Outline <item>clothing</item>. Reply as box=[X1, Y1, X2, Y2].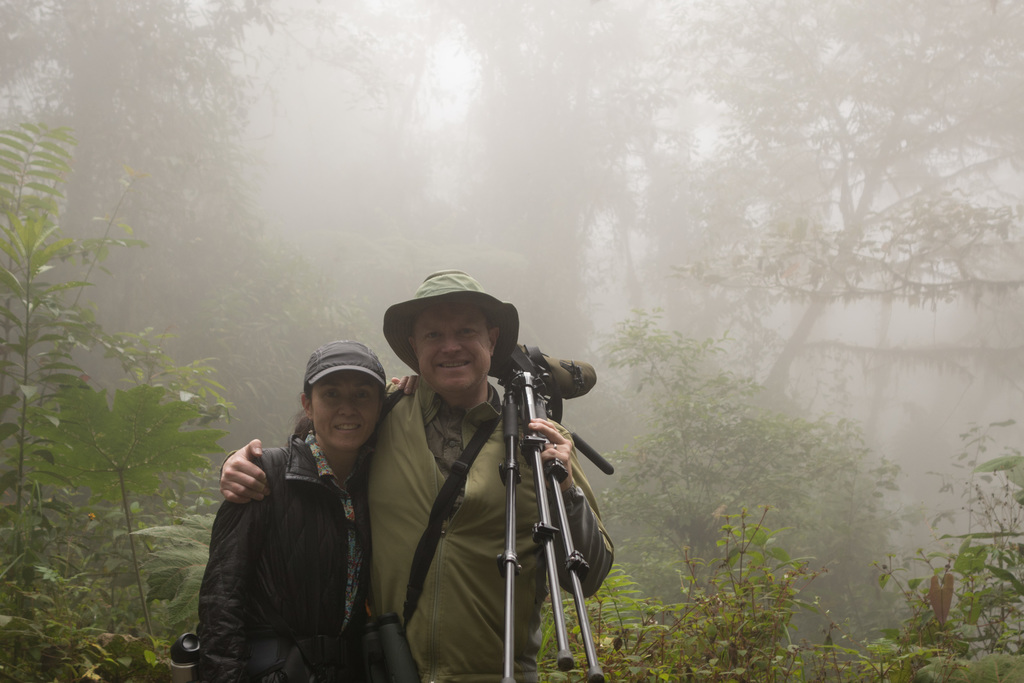
box=[195, 431, 368, 682].
